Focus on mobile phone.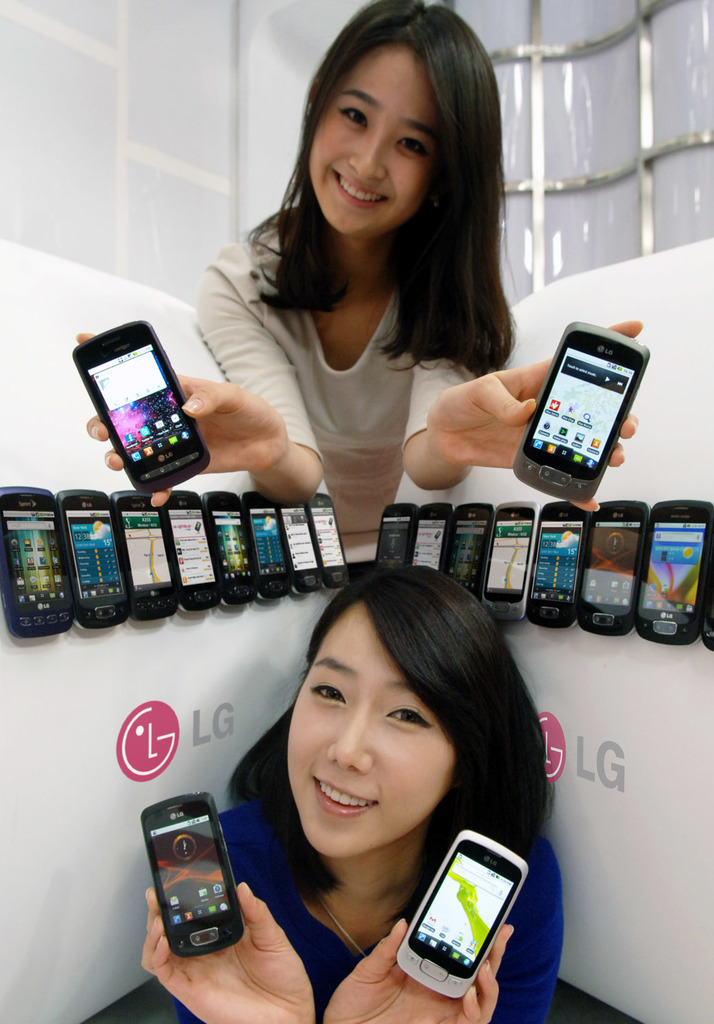
Focused at l=514, t=323, r=648, b=504.
